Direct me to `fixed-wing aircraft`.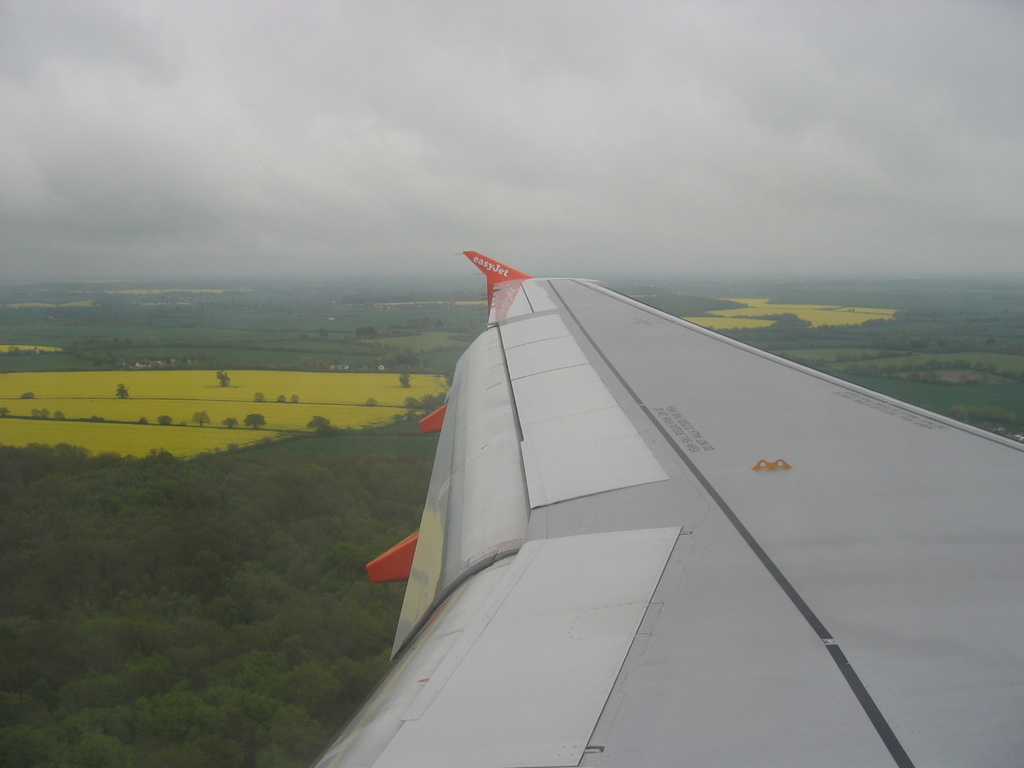
Direction: BBox(307, 242, 1020, 767).
